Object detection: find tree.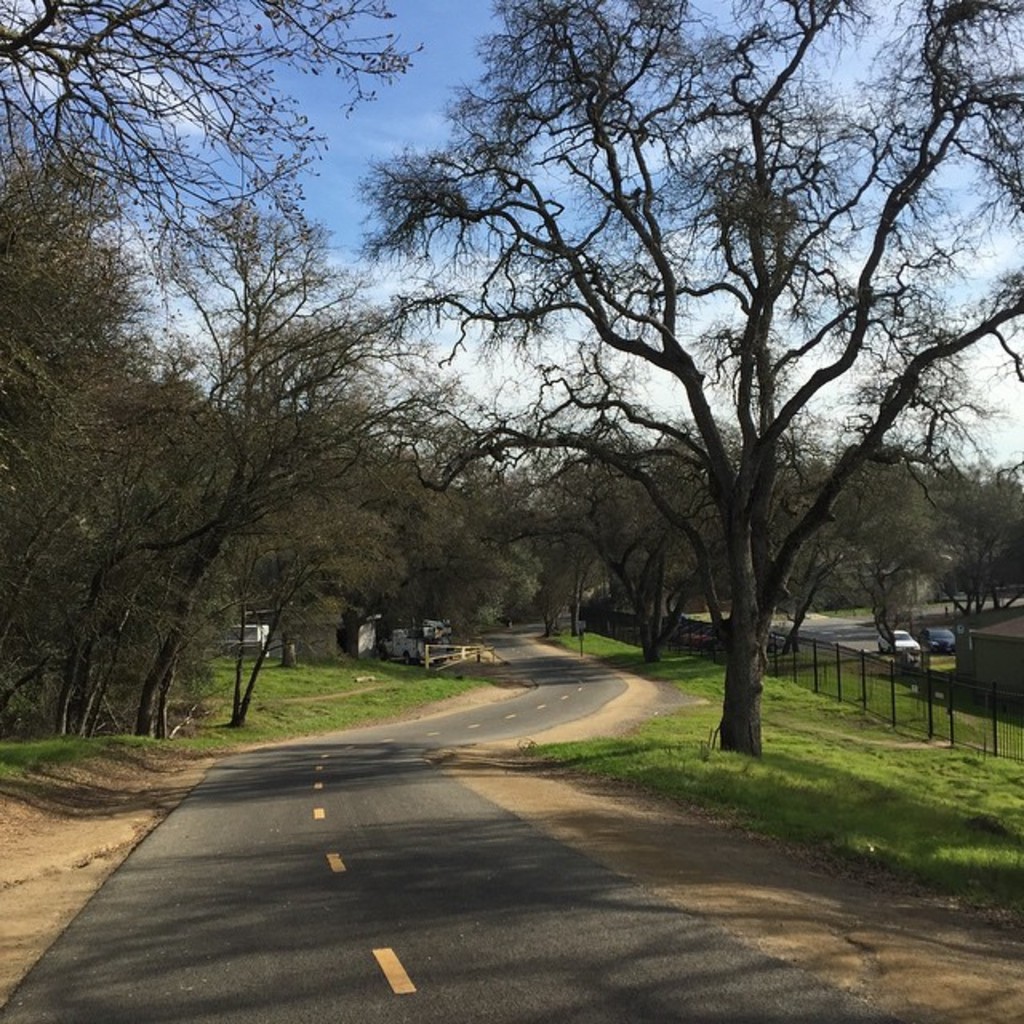
<box>454,442,602,646</box>.
